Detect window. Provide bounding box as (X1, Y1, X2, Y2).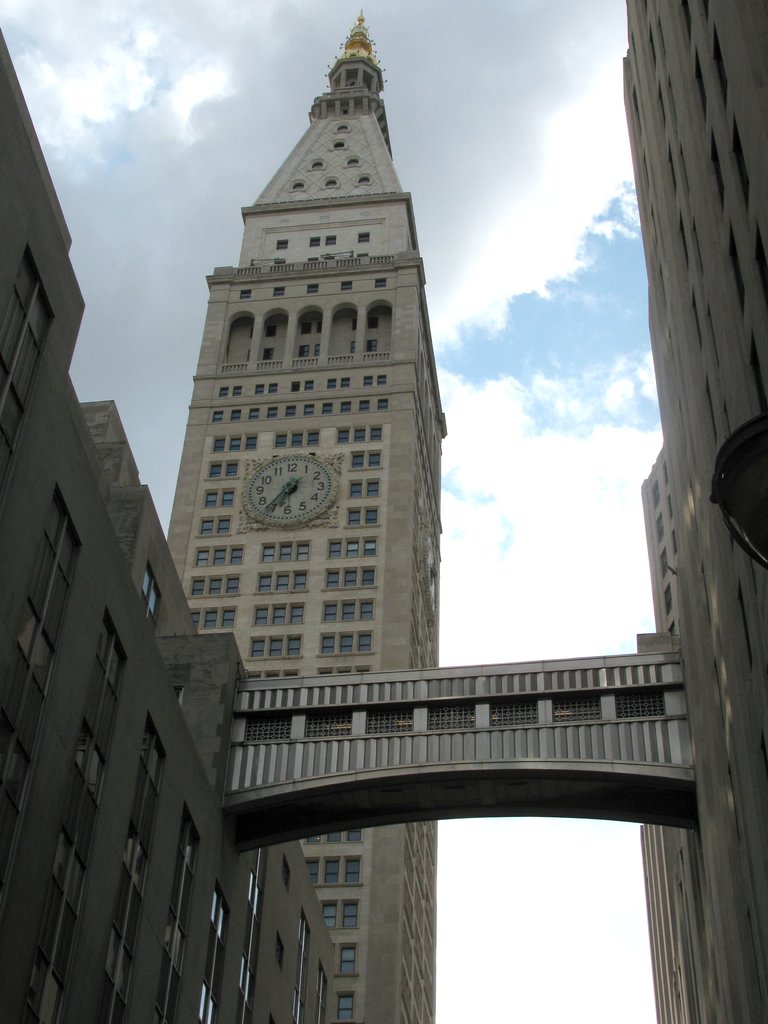
(352, 318, 355, 332).
